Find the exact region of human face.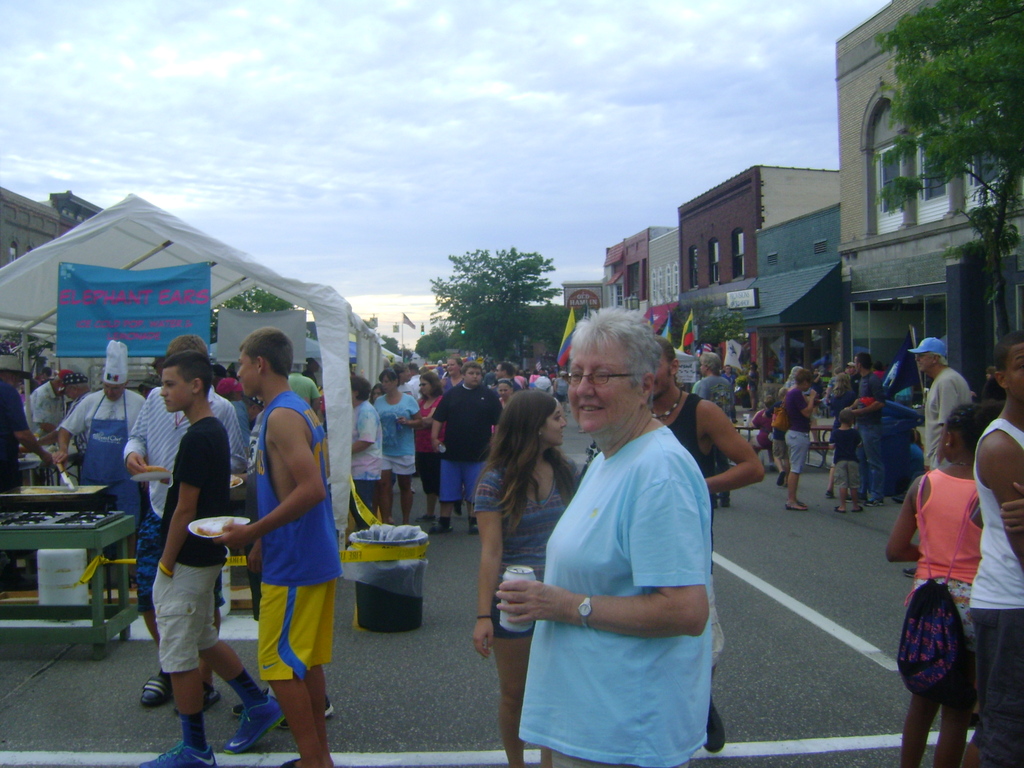
Exact region: (x1=497, y1=381, x2=508, y2=401).
